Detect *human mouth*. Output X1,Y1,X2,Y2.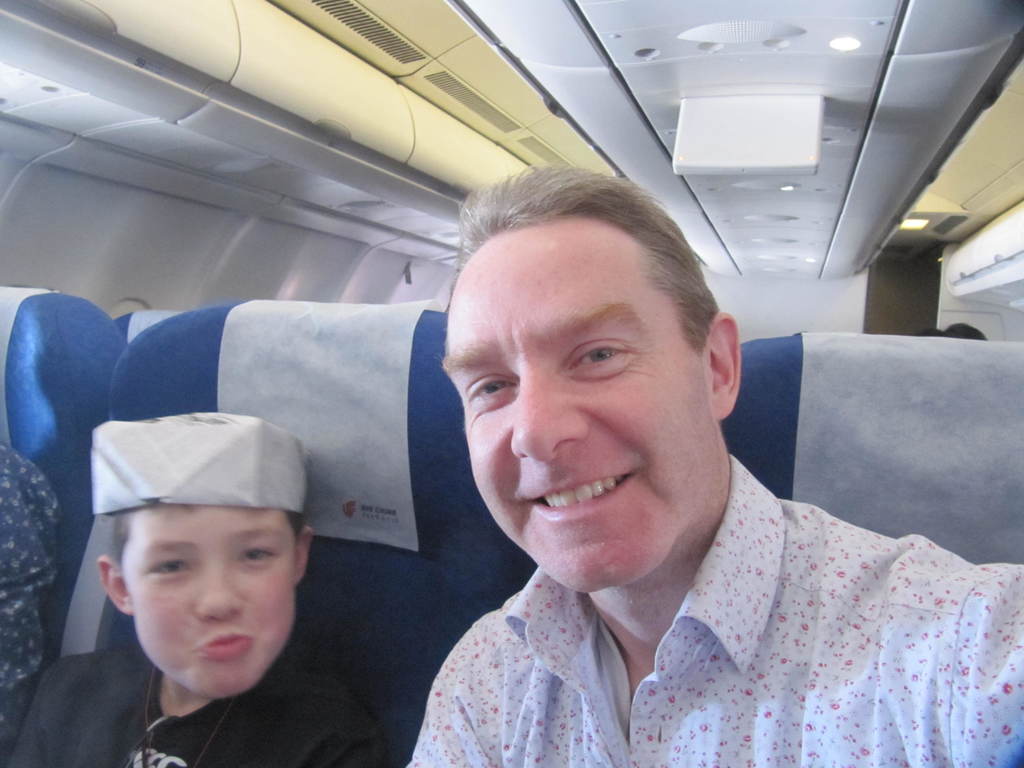
518,477,633,515.
